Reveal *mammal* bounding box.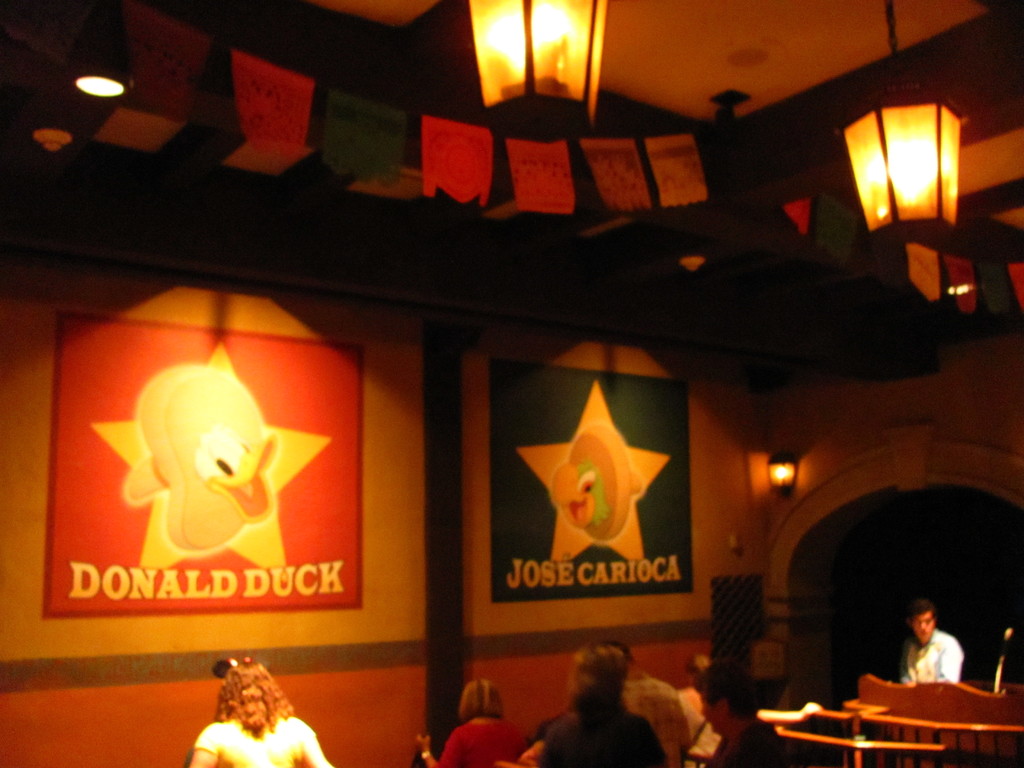
Revealed: detection(195, 655, 329, 767).
